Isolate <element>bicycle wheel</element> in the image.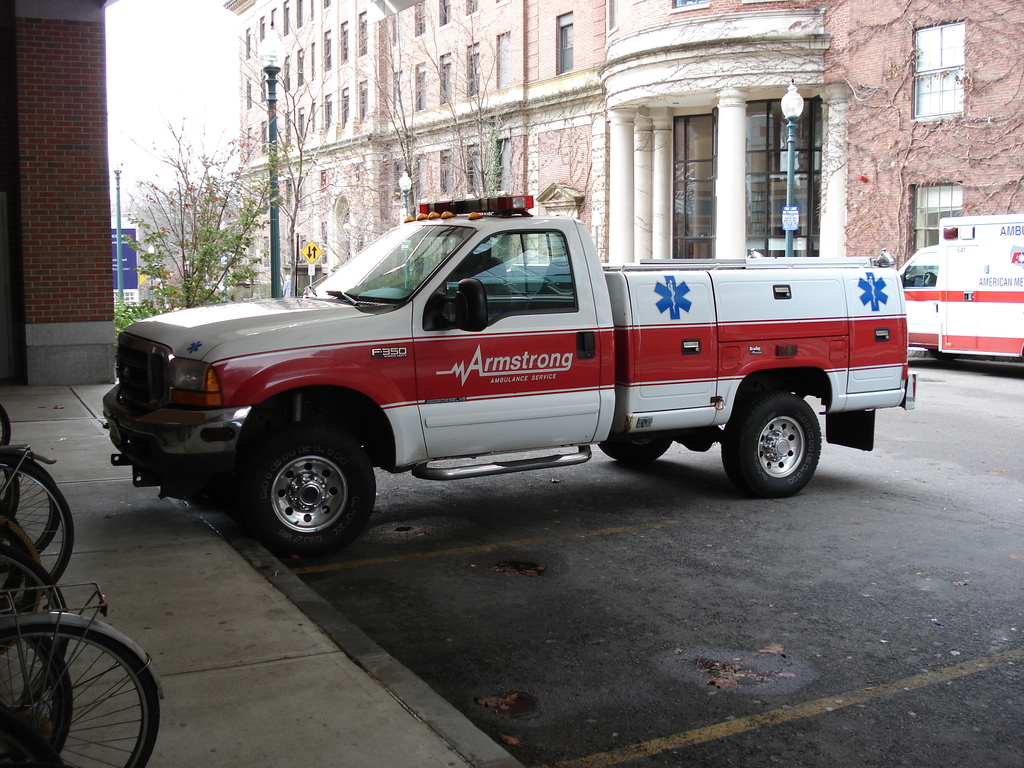
Isolated region: bbox=[13, 598, 148, 757].
